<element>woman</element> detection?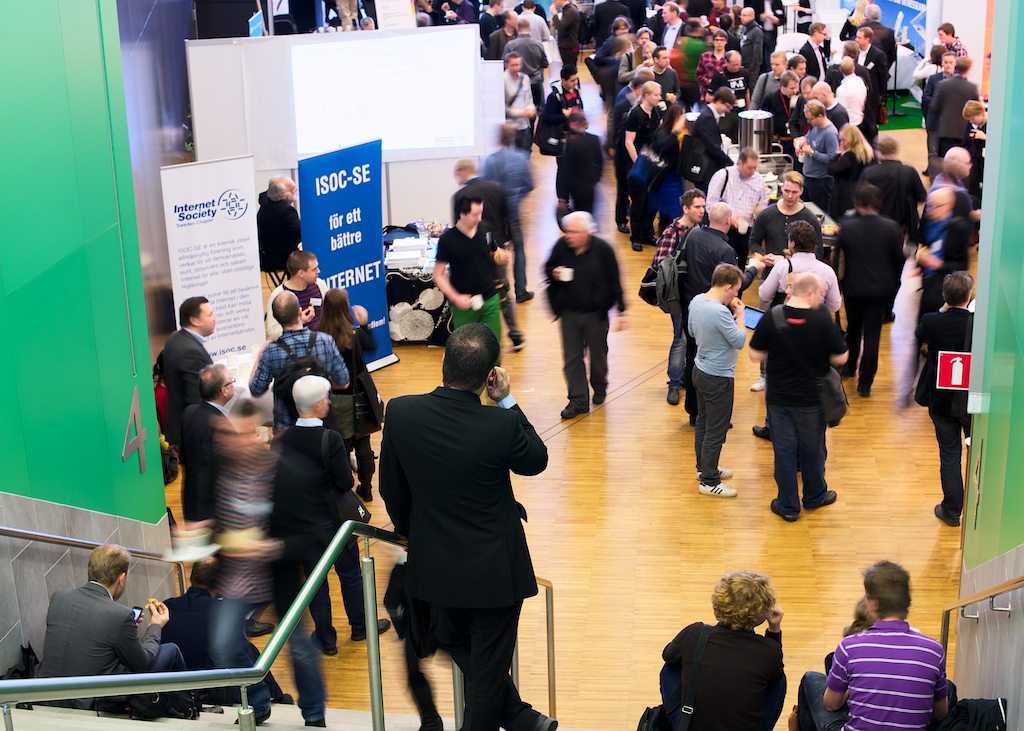
x1=835, y1=0, x2=870, y2=42
